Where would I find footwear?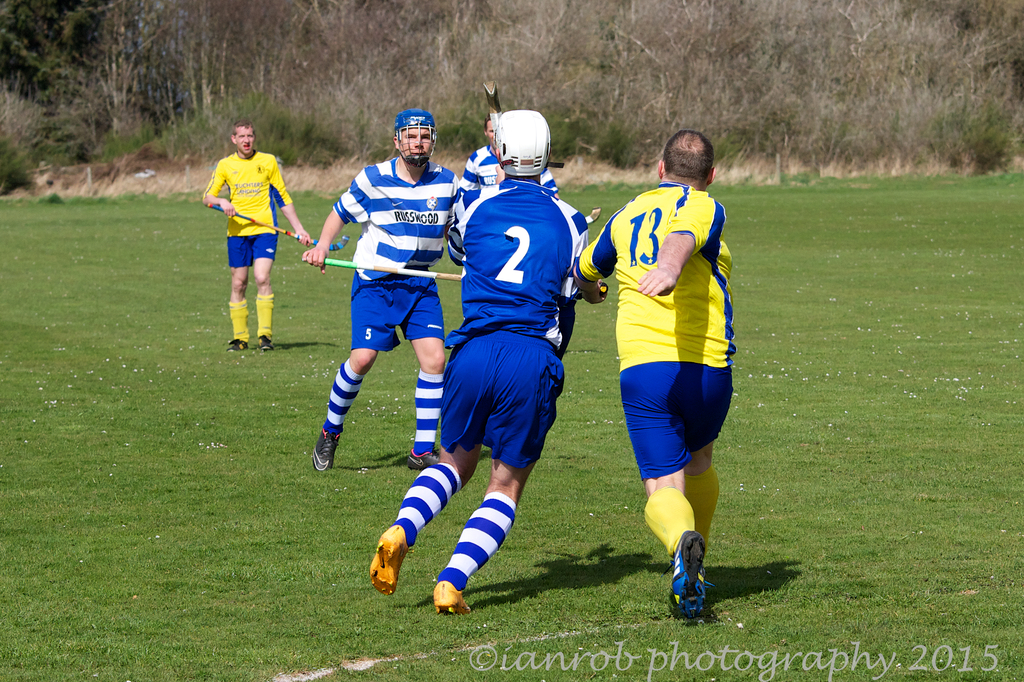
At crop(431, 576, 474, 615).
